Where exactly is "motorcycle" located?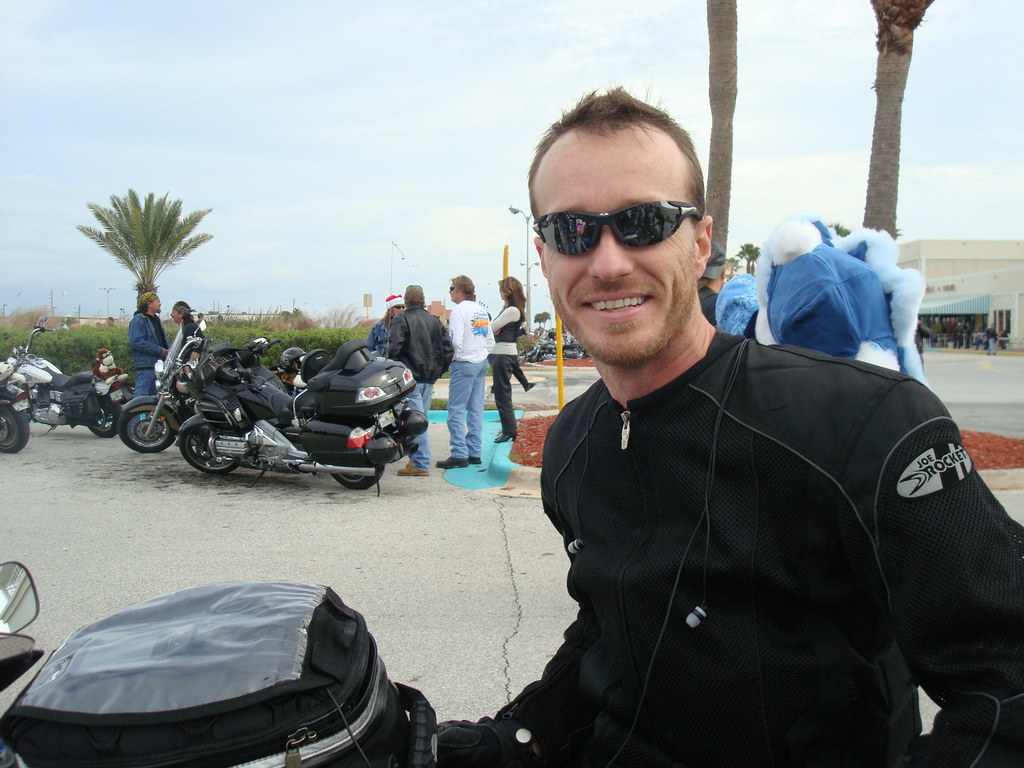
Its bounding box is detection(116, 316, 330, 457).
